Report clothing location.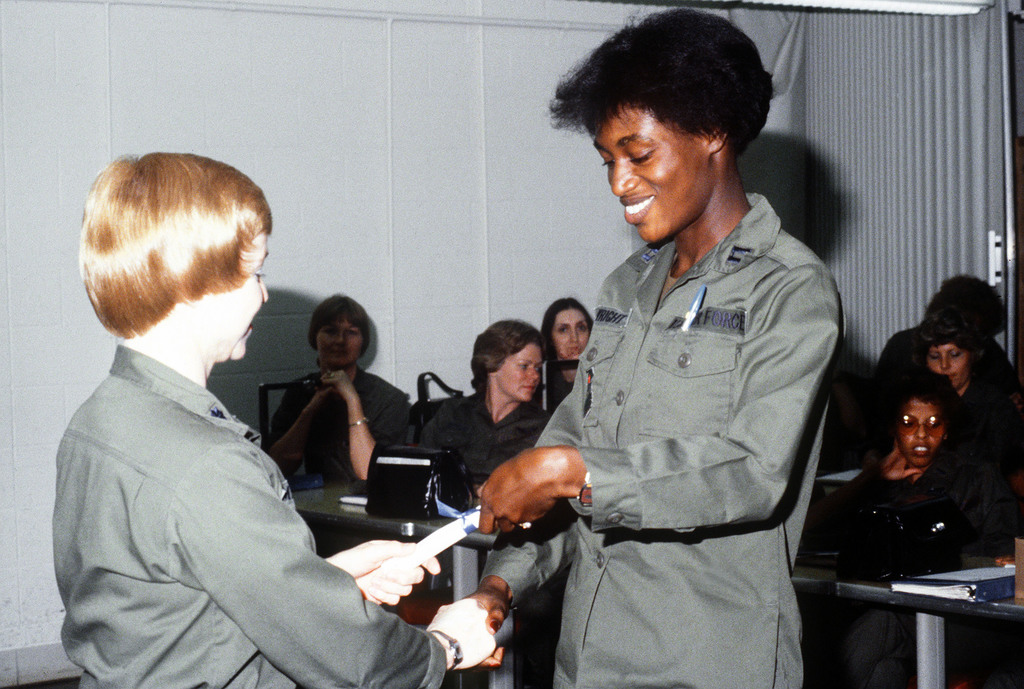
Report: 500 152 851 663.
